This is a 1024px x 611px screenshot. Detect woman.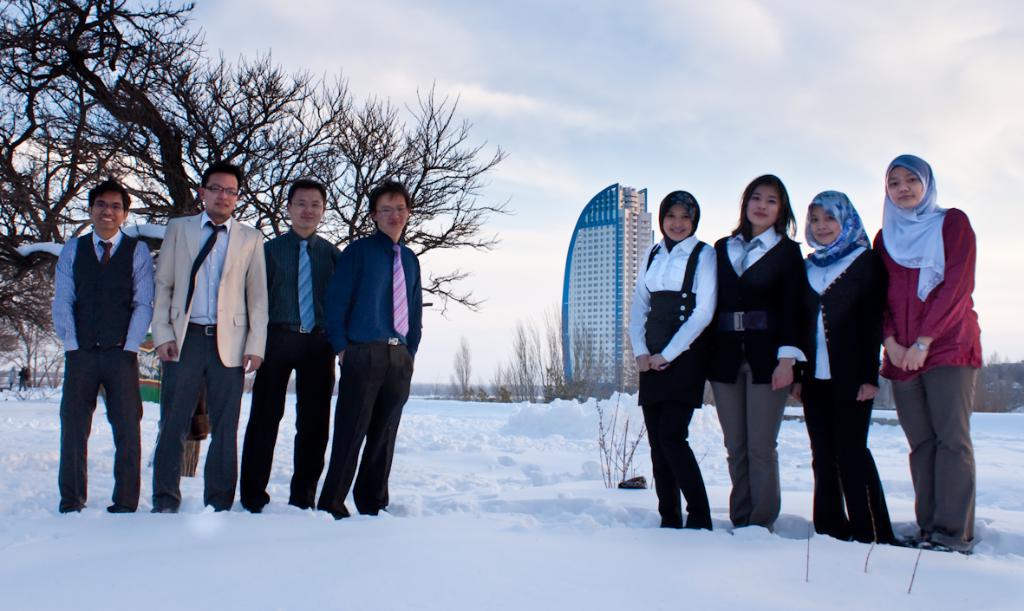
region(620, 189, 722, 531).
